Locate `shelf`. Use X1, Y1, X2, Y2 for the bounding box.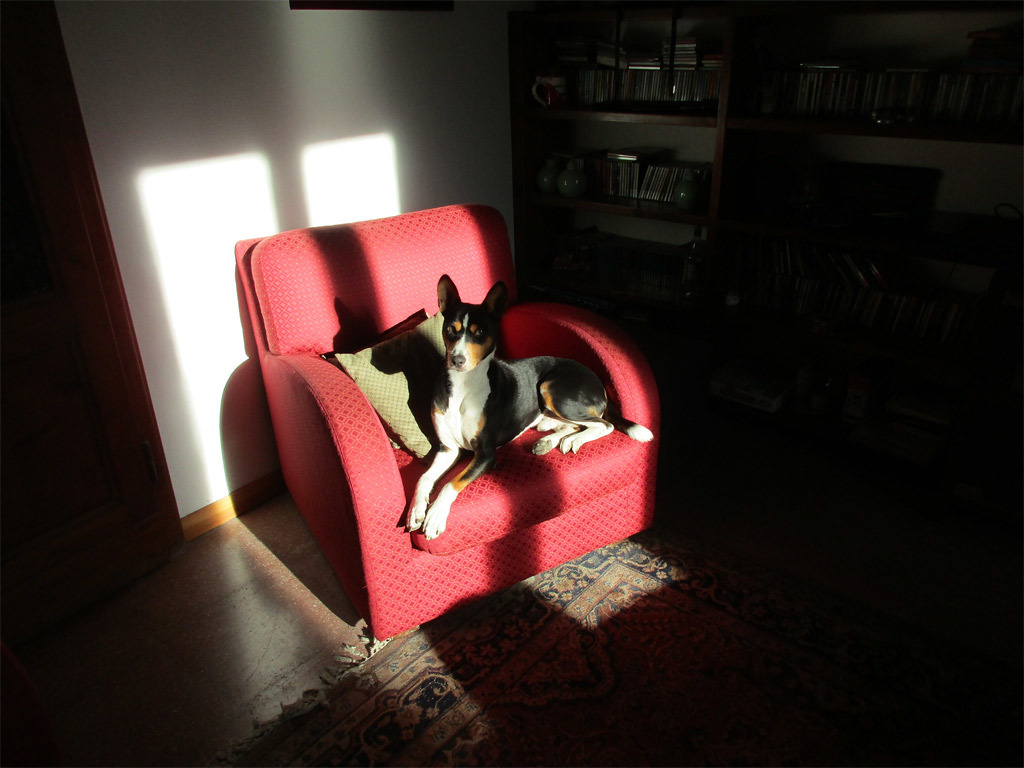
779, 109, 1023, 169.
